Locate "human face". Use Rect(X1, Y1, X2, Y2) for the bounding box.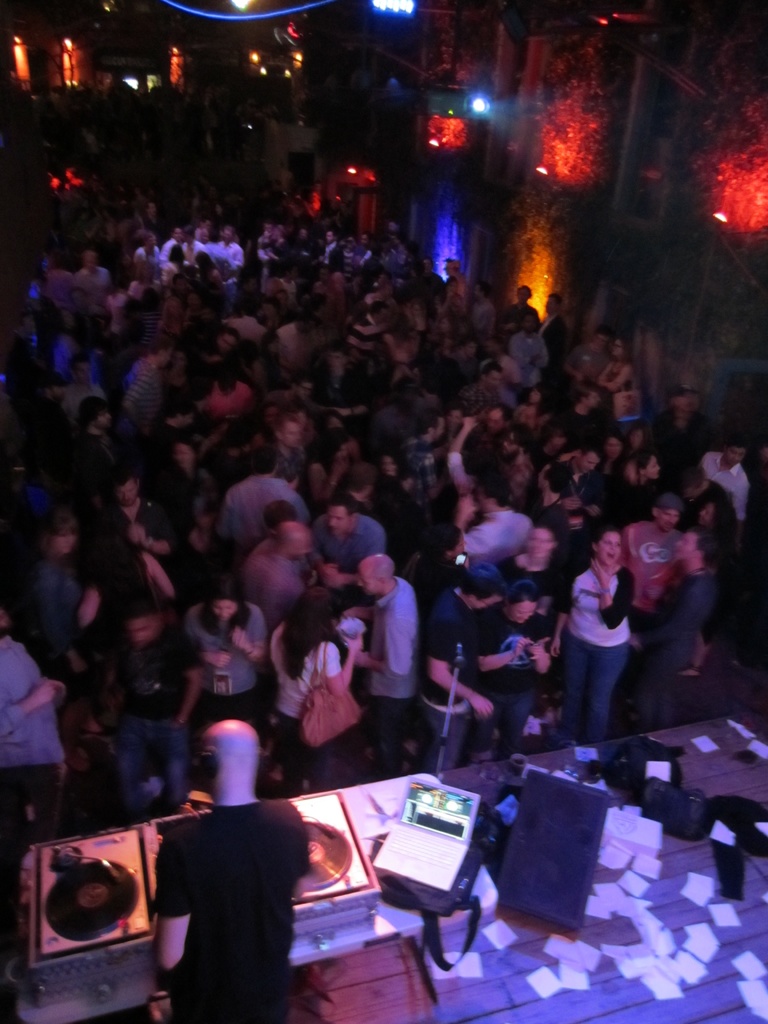
Rect(173, 353, 186, 374).
